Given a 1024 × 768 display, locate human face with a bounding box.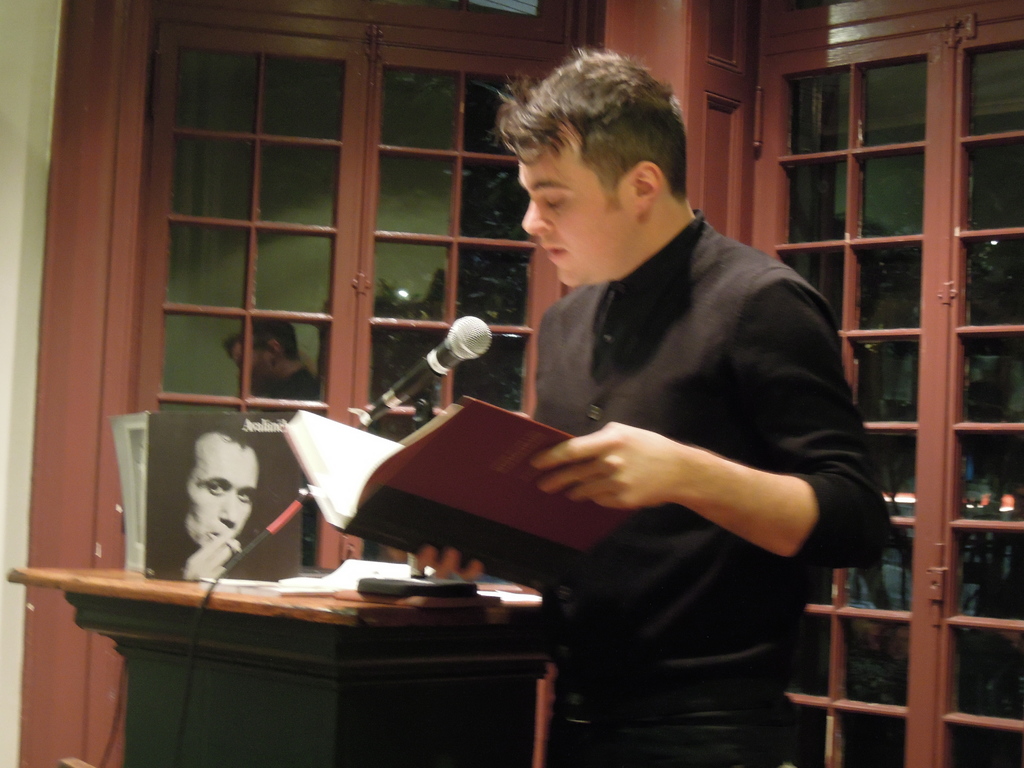
Located: box=[518, 138, 627, 287].
